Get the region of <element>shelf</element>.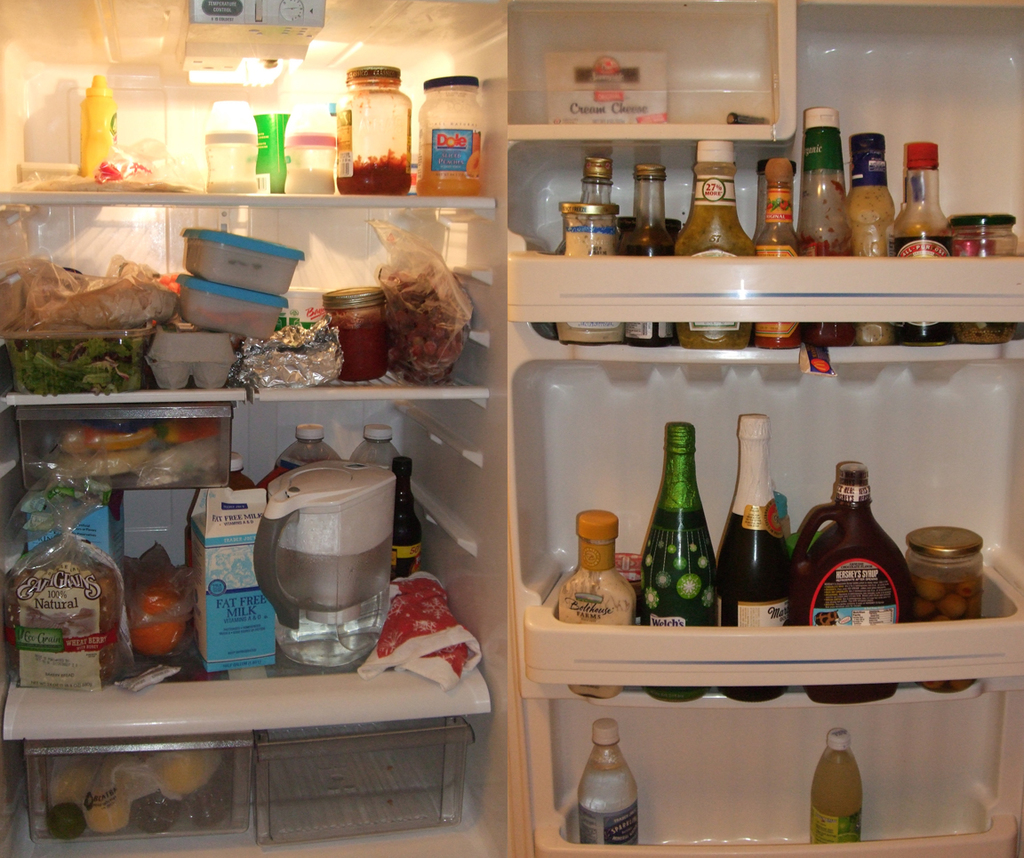
left=508, top=337, right=1023, bottom=682.
